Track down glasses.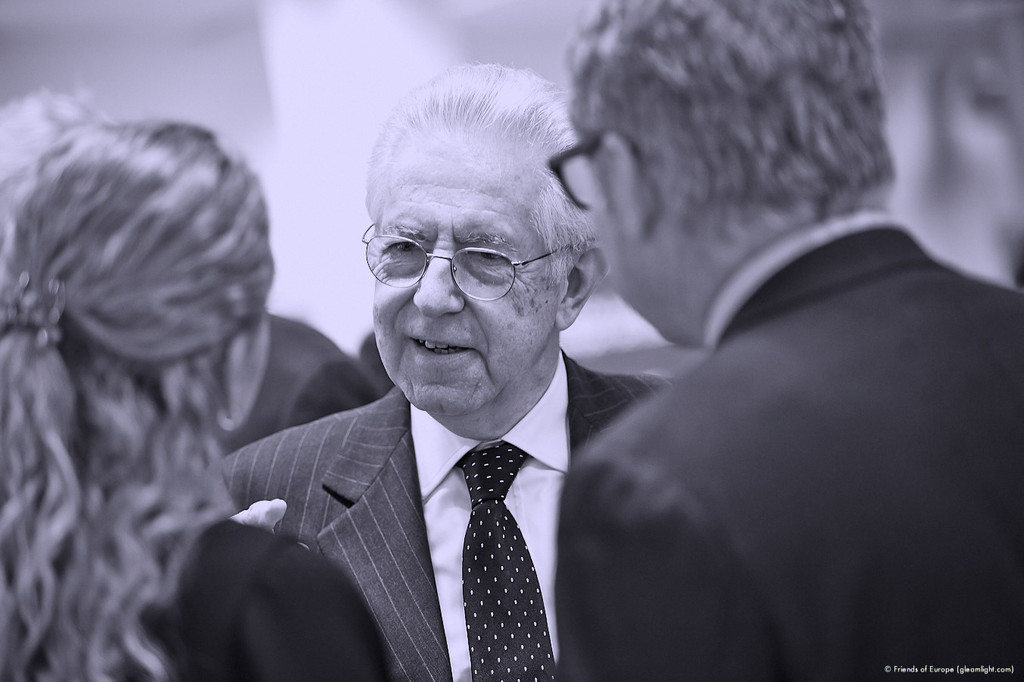
Tracked to 546,126,640,211.
